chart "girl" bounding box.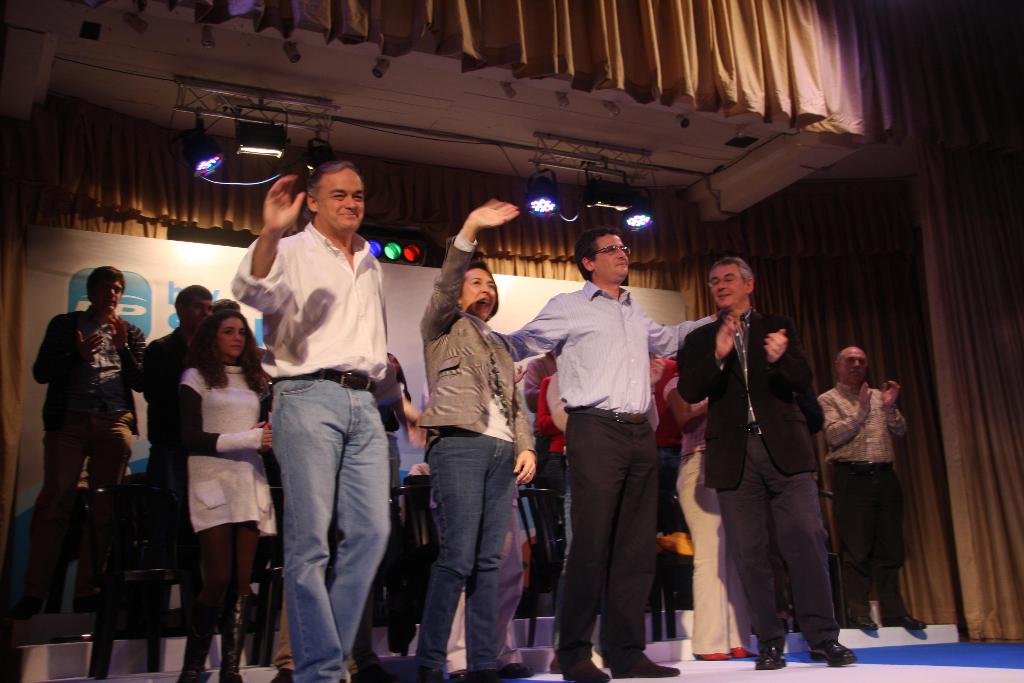
Charted: [x1=179, y1=309, x2=271, y2=679].
